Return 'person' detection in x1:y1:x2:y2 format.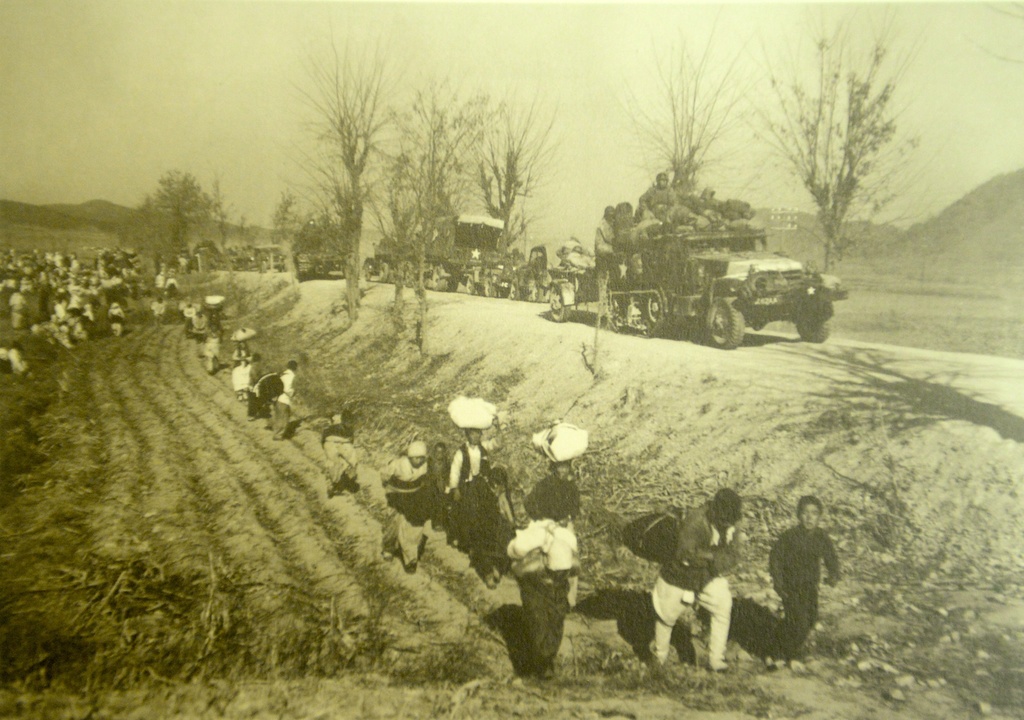
649:486:744:673.
